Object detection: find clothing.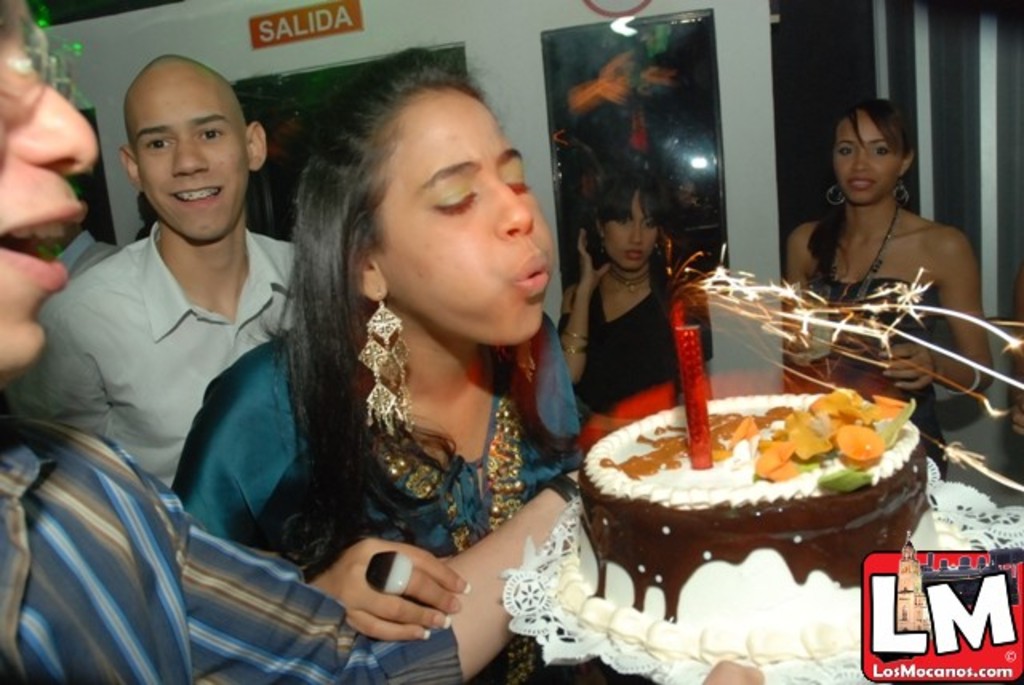
bbox(226, 272, 608, 592).
